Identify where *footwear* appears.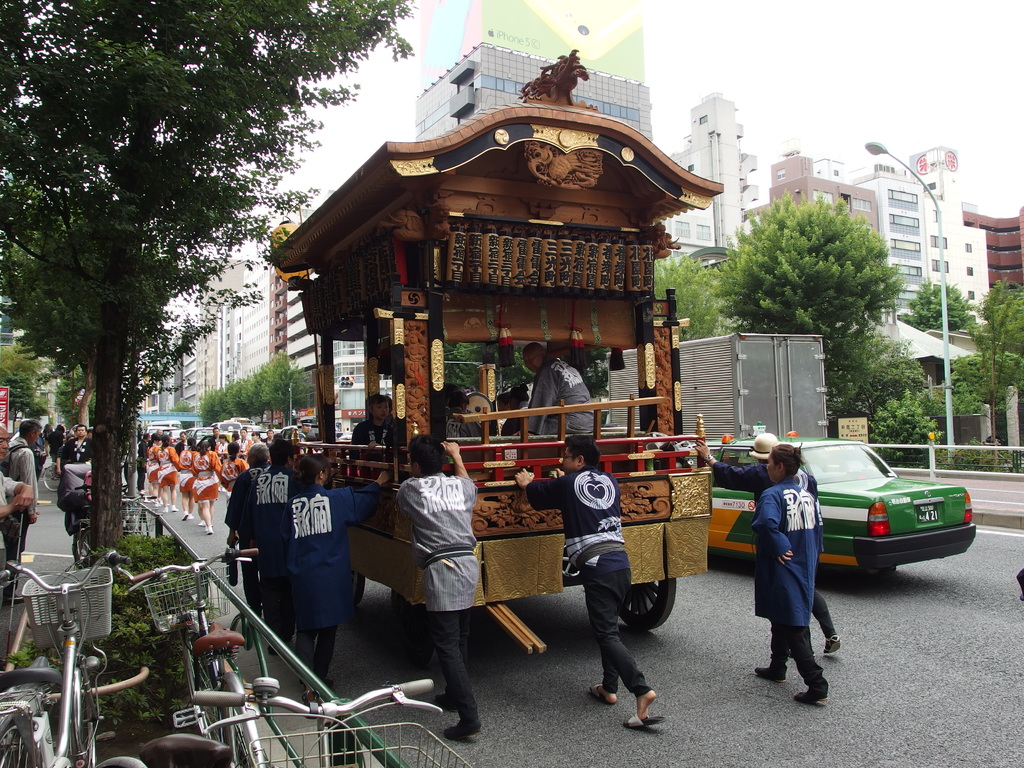
Appears at crop(776, 651, 796, 659).
